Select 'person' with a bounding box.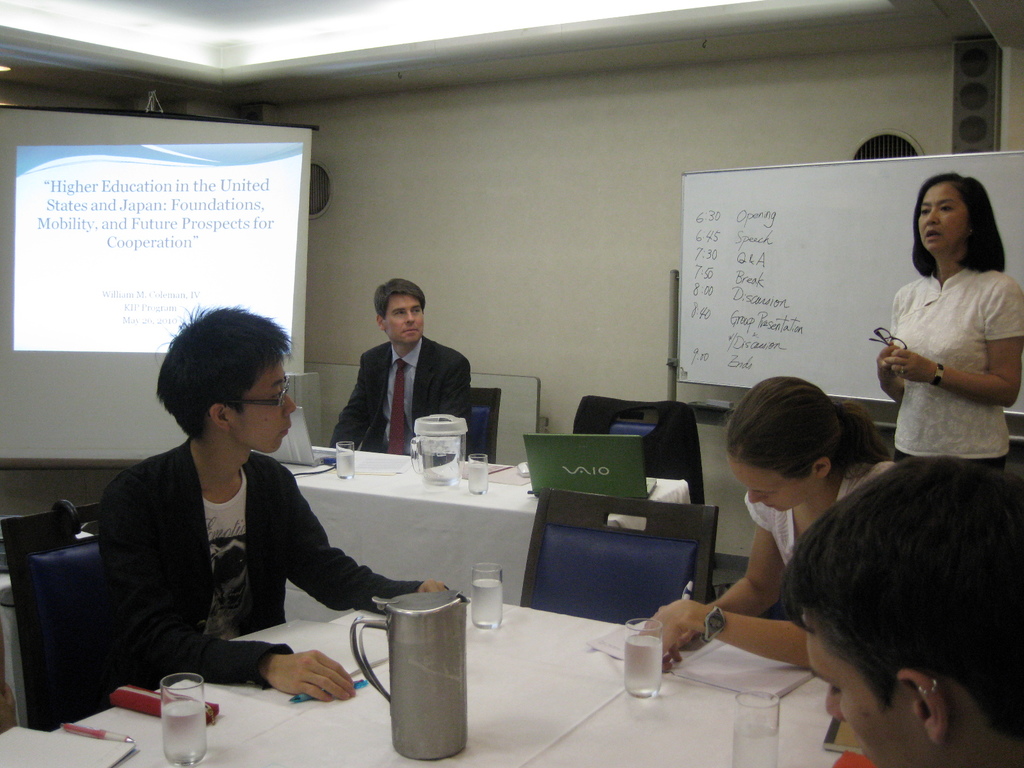
select_region(95, 303, 456, 710).
